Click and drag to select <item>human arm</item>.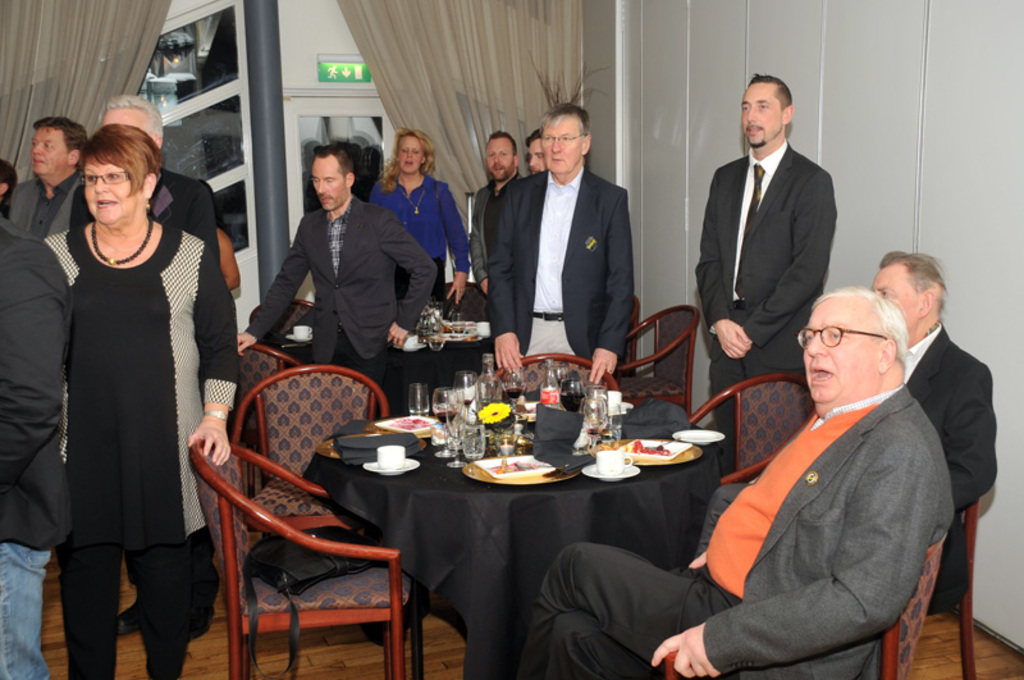
Selection: bbox=(934, 351, 1001, 510).
